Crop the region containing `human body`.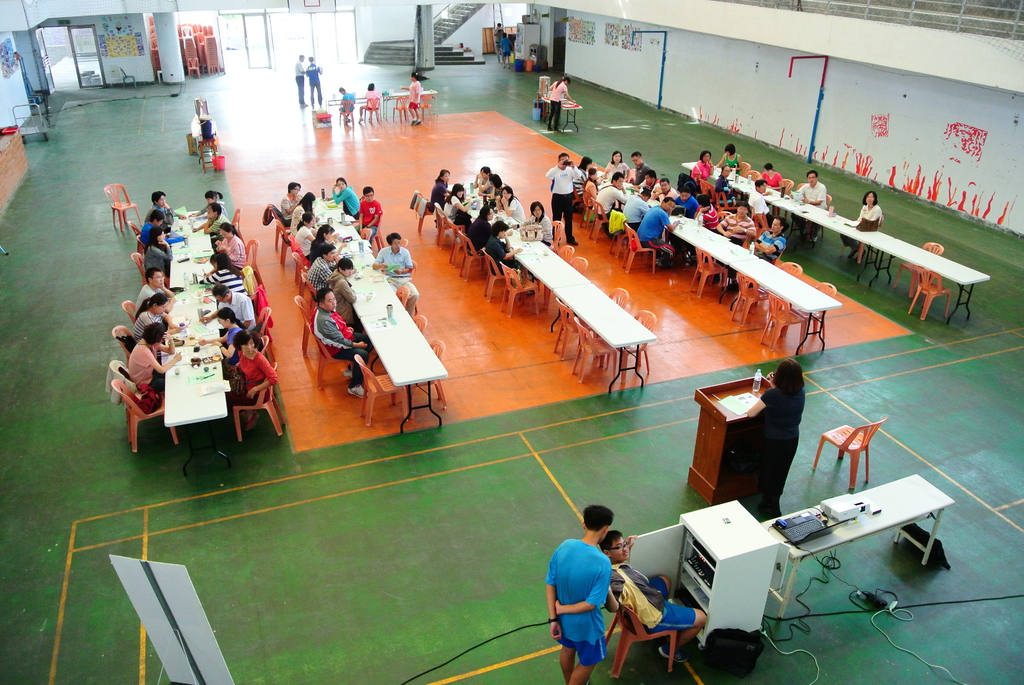
Crop region: (left=441, top=195, right=477, bottom=249).
